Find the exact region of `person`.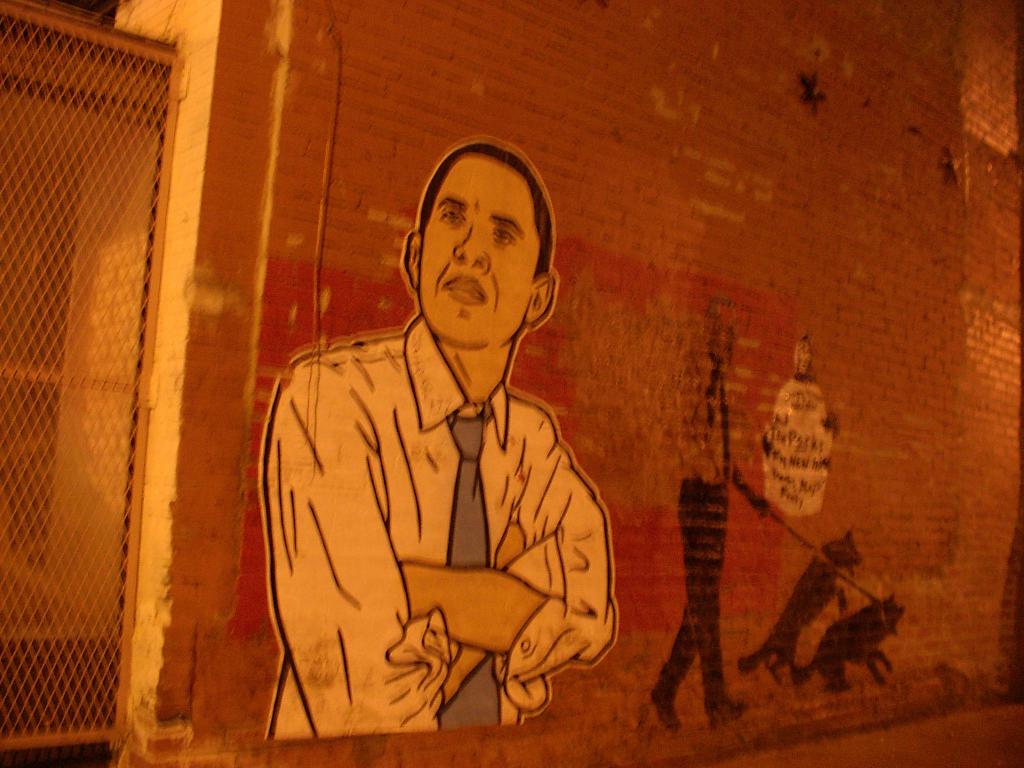
Exact region: (left=643, top=291, right=756, bottom=726).
